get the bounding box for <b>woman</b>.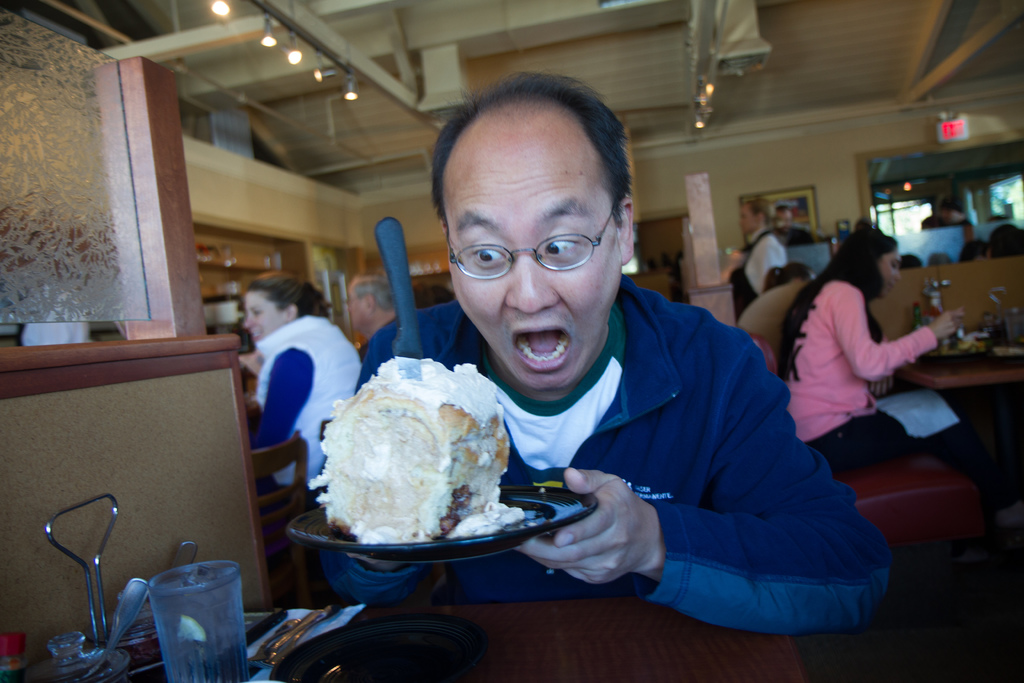
<bbox>740, 258, 817, 357</bbox>.
